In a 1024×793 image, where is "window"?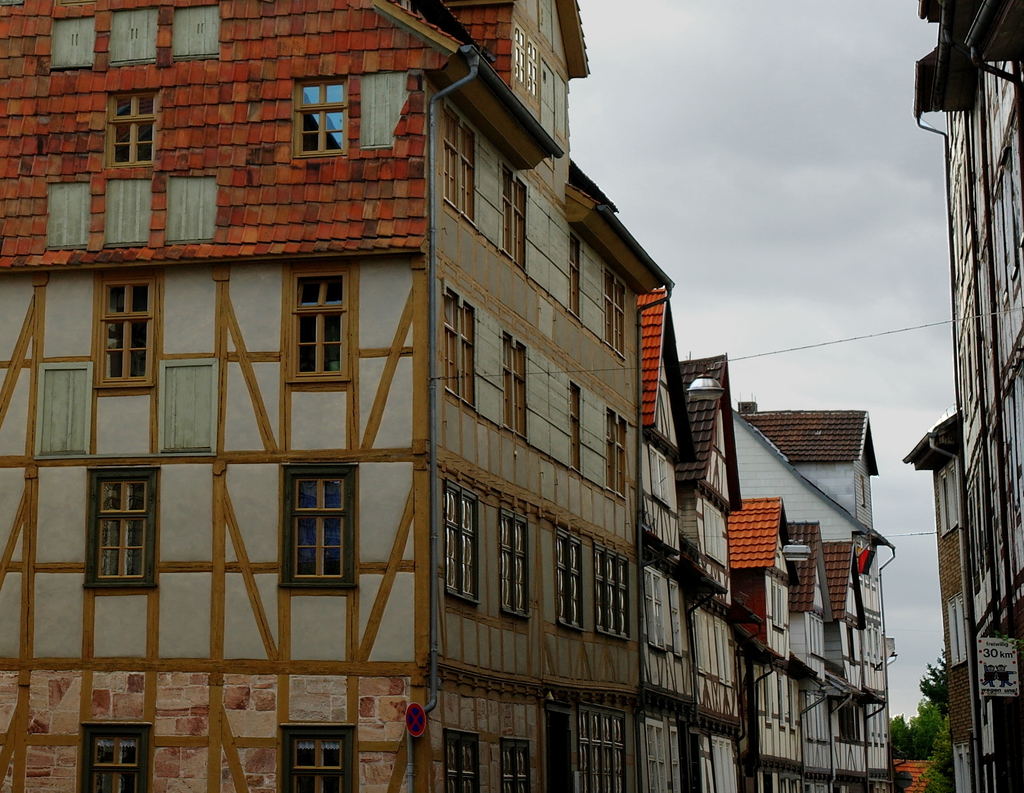
[x1=509, y1=182, x2=529, y2=266].
